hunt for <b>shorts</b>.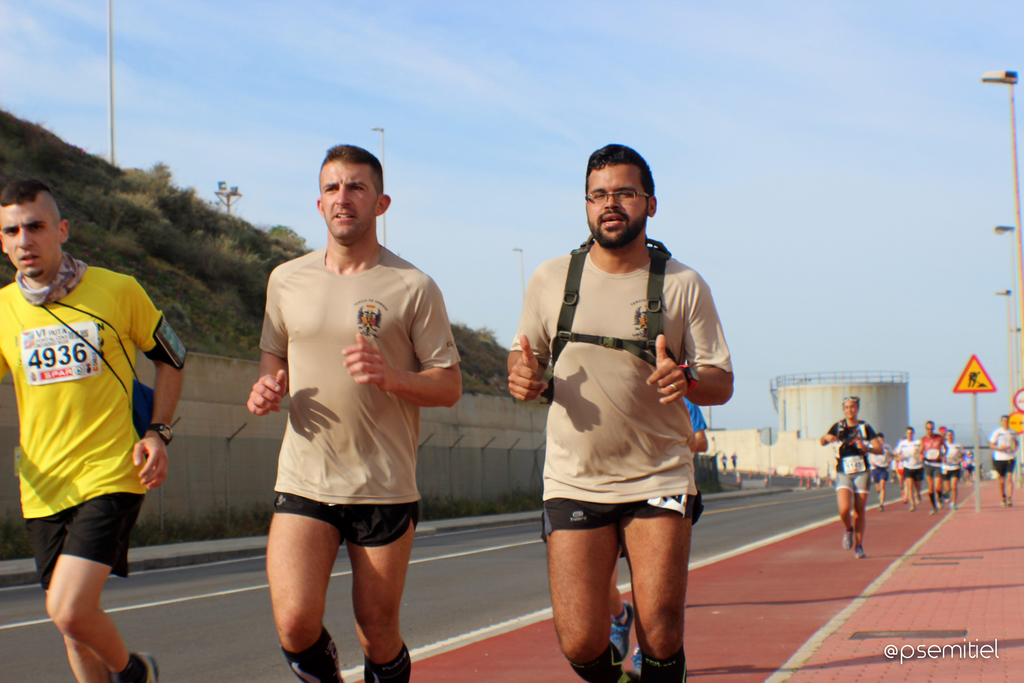
Hunted down at pyautogui.locateOnScreen(830, 473, 871, 493).
